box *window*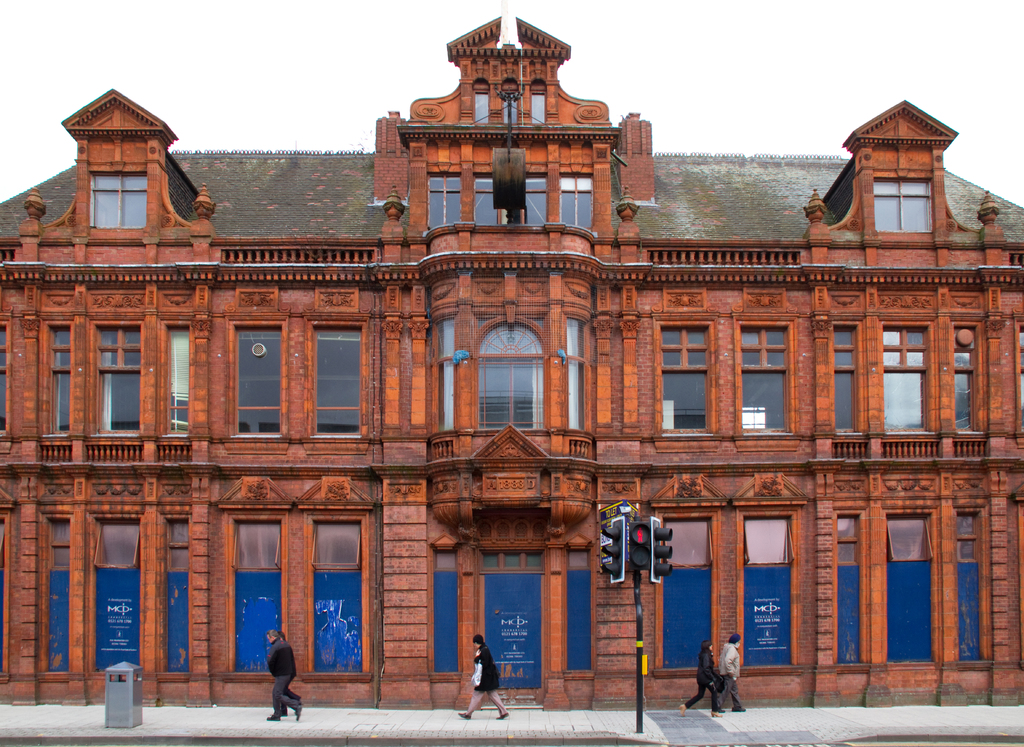
428/171/461/232
